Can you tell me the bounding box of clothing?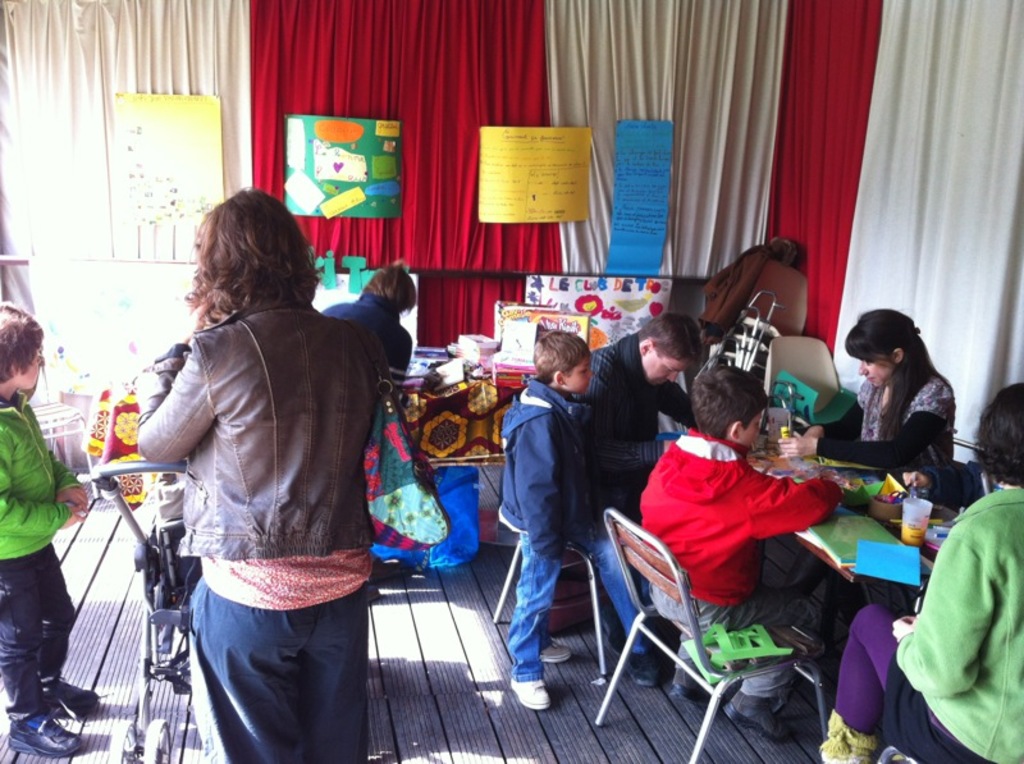
region(0, 398, 90, 715).
